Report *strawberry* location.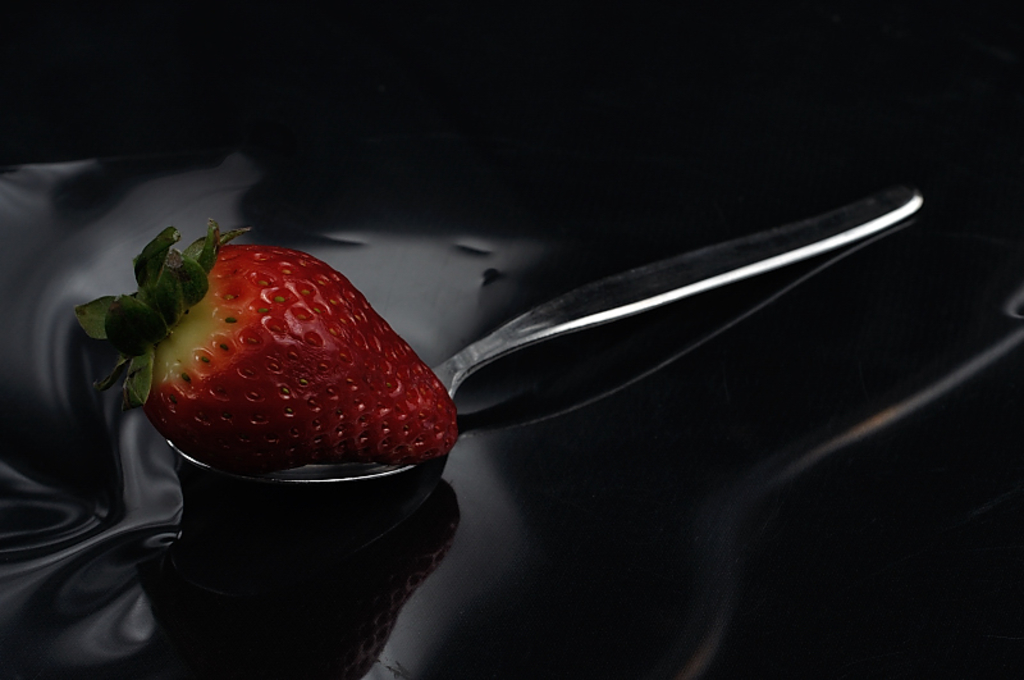
Report: (x1=76, y1=228, x2=457, y2=455).
